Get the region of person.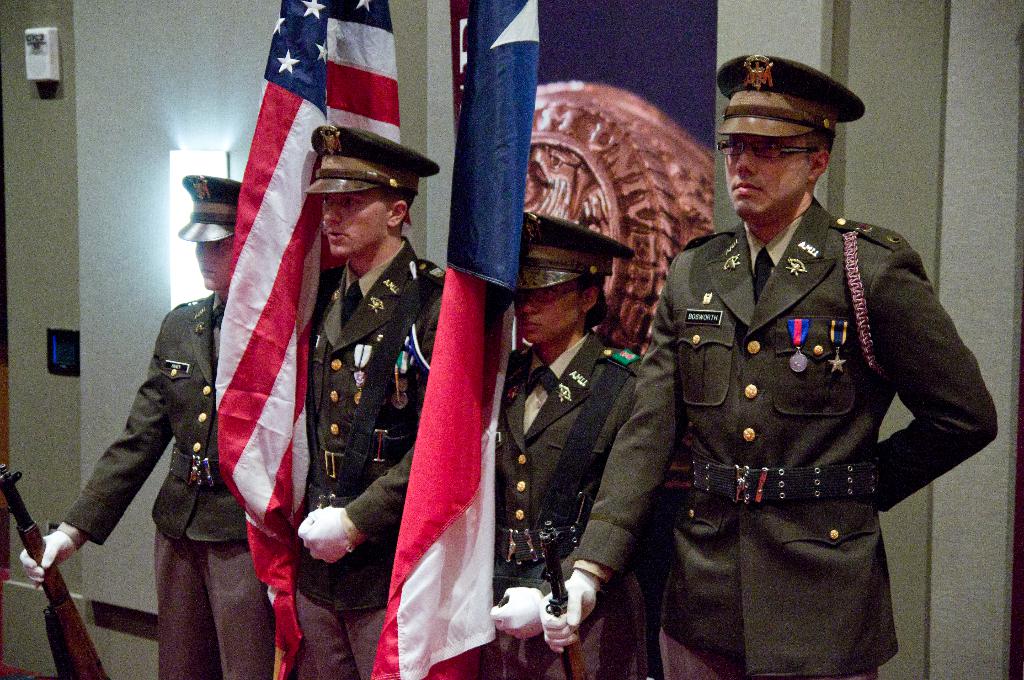
box=[534, 56, 998, 679].
